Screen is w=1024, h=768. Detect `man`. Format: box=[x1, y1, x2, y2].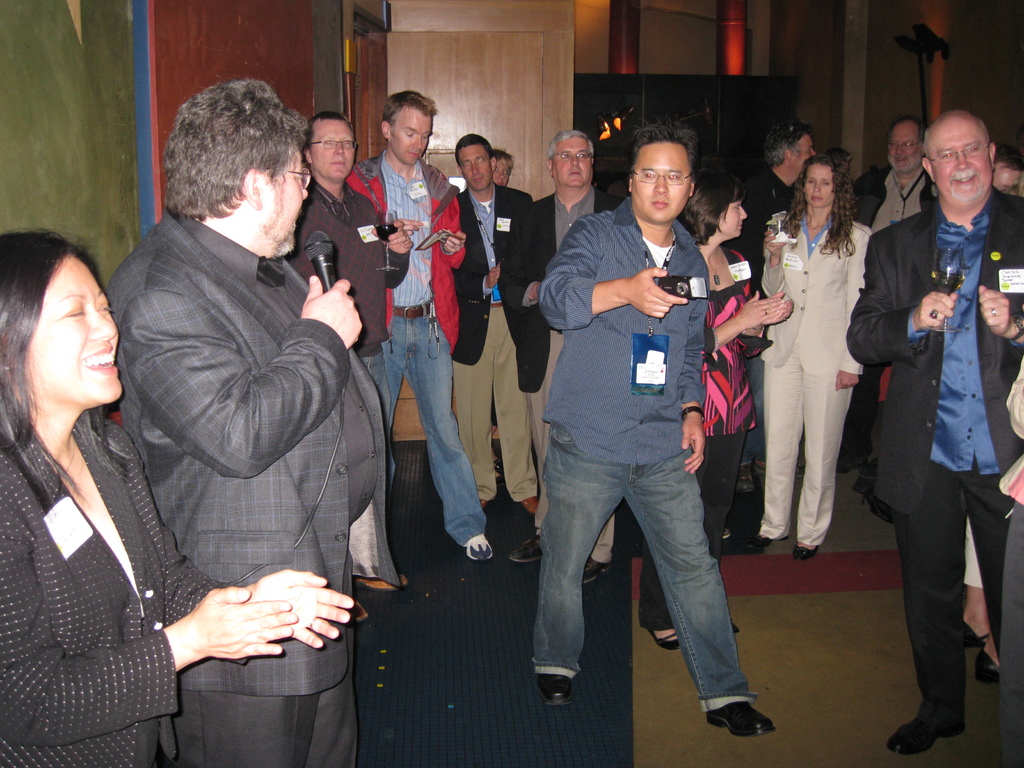
box=[104, 76, 403, 767].
